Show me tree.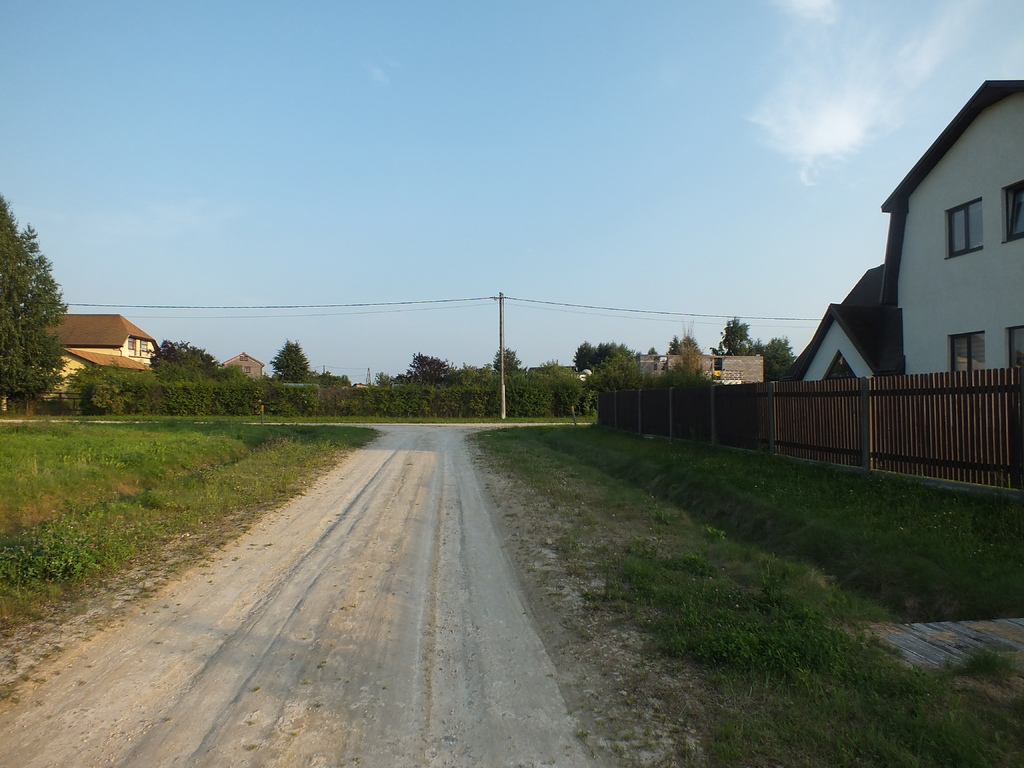
tree is here: locate(0, 193, 20, 299).
